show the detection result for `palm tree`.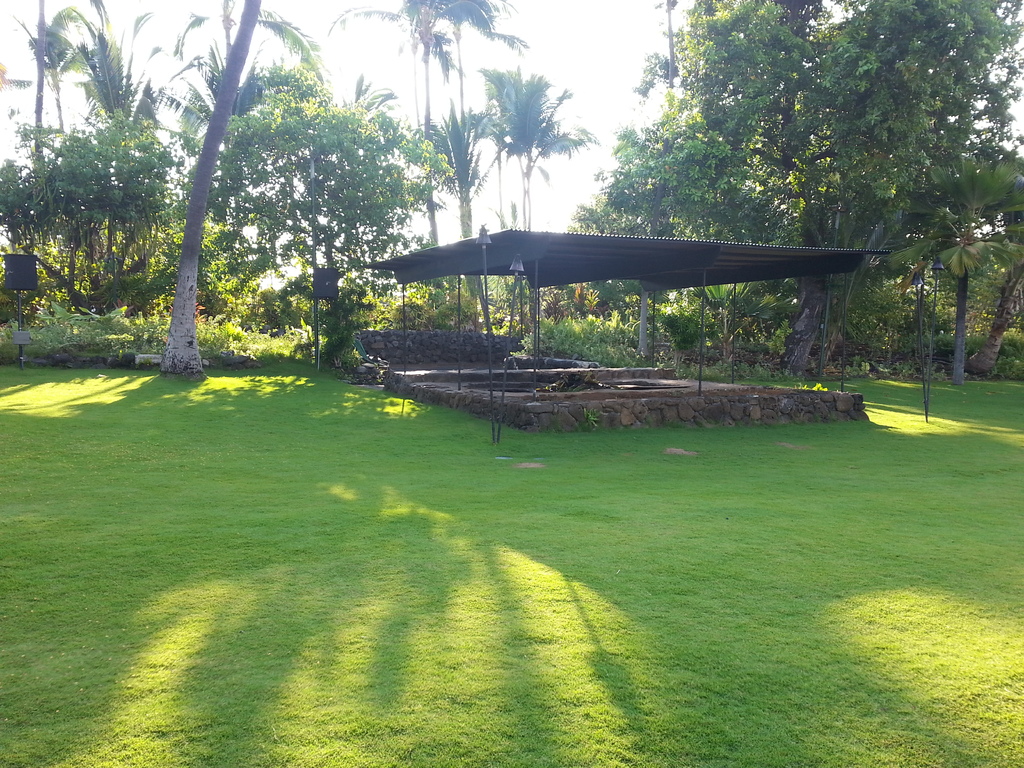
bbox=(972, 208, 1023, 374).
